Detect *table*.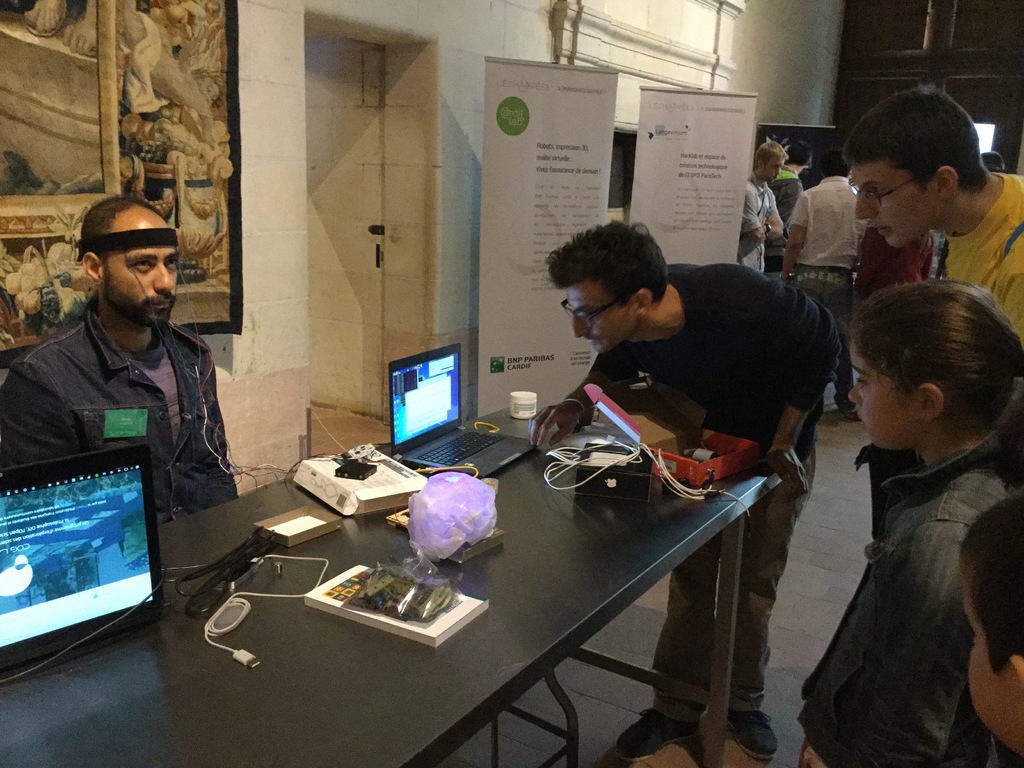
Detected at 90,384,774,765.
